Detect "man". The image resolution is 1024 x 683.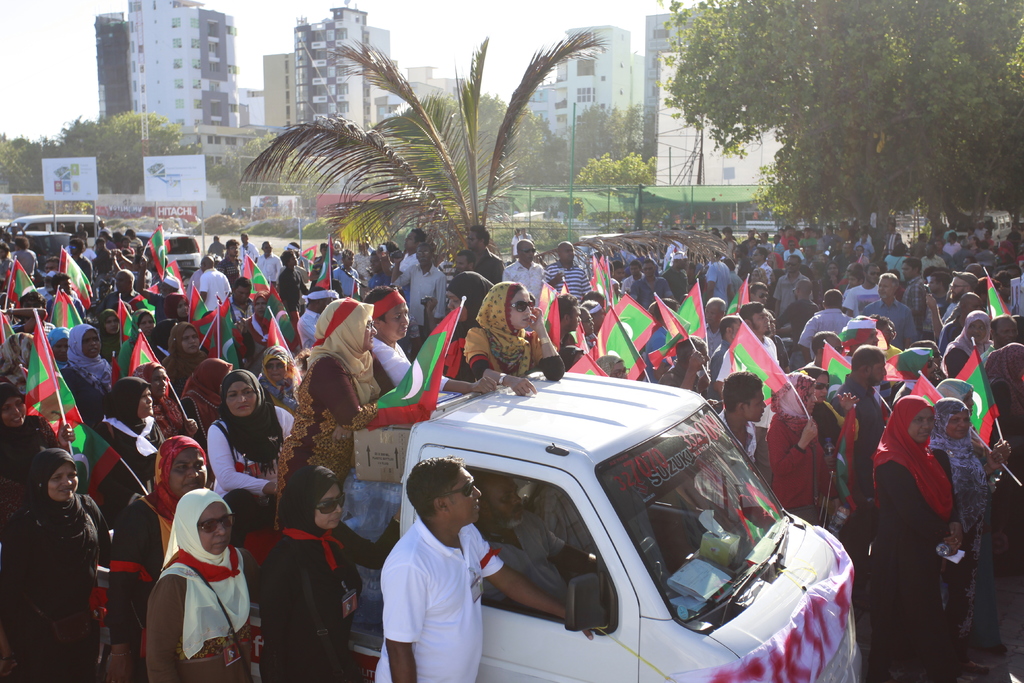
left=243, top=235, right=257, bottom=264.
